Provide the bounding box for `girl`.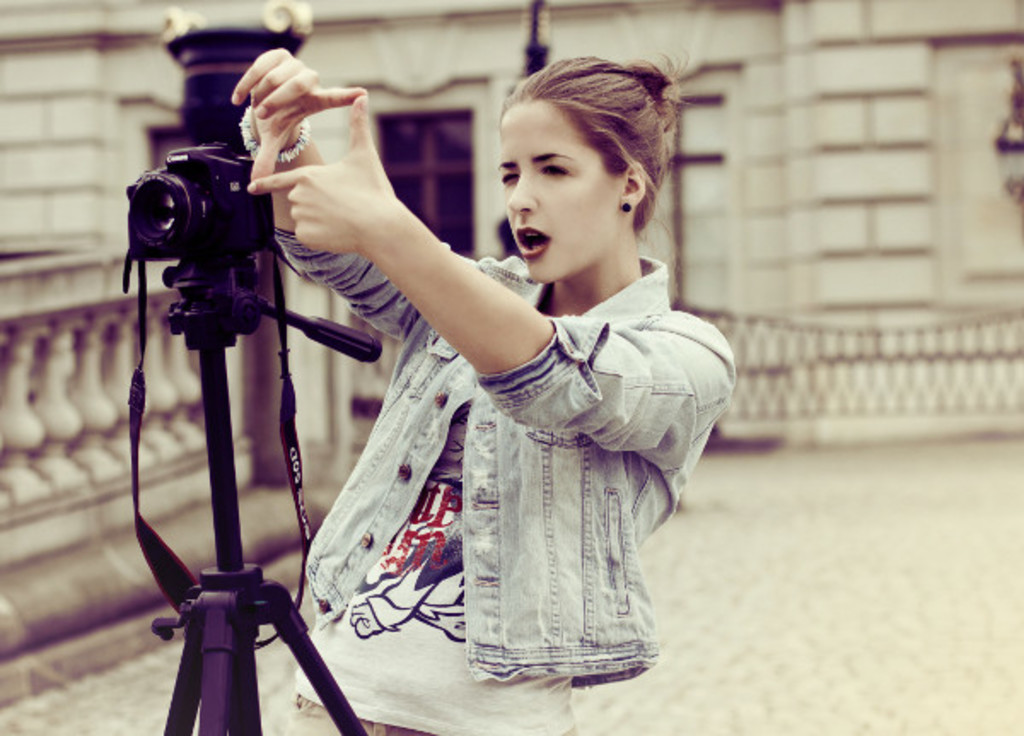
left=229, top=50, right=737, bottom=734.
